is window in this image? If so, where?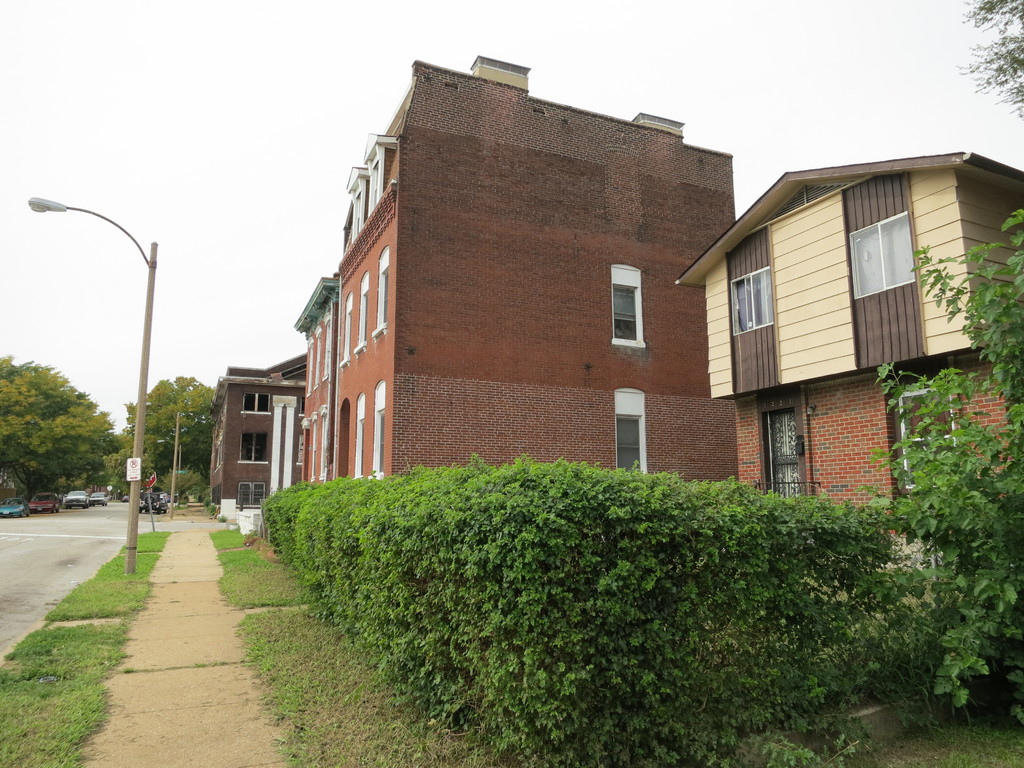
Yes, at [609, 385, 648, 476].
